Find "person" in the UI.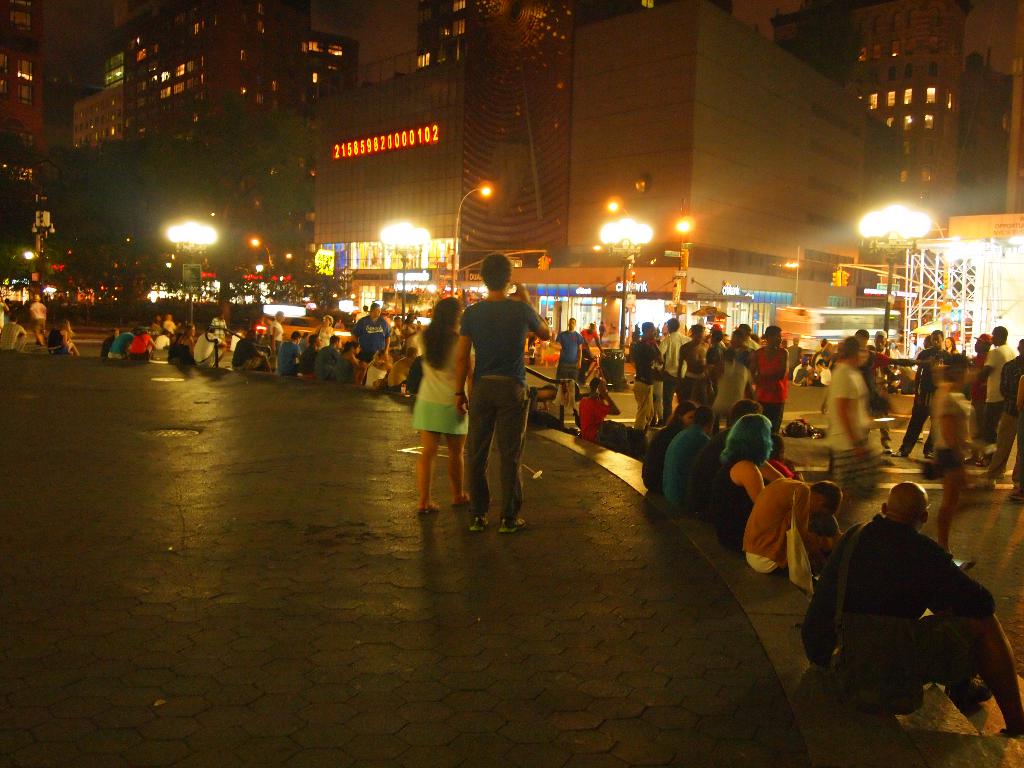
UI element at (left=449, top=253, right=543, bottom=532).
